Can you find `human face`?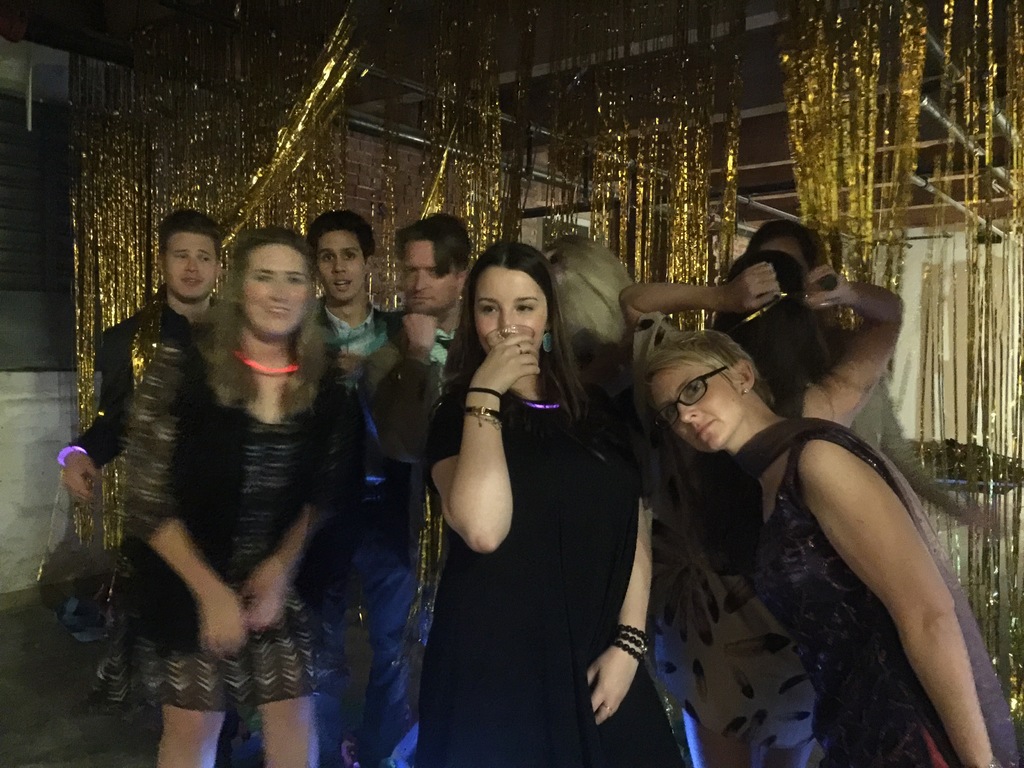
Yes, bounding box: (760, 239, 816, 274).
